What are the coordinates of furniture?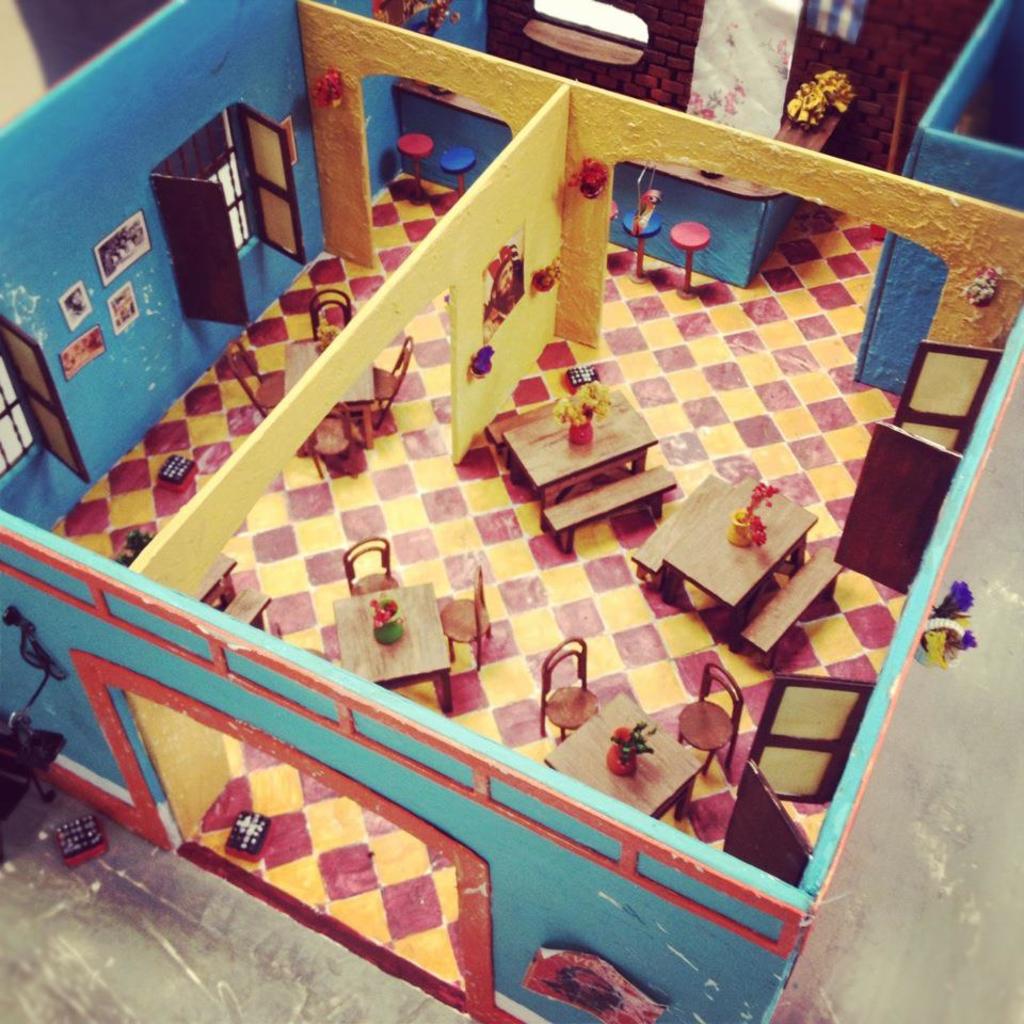
(548,689,697,820).
